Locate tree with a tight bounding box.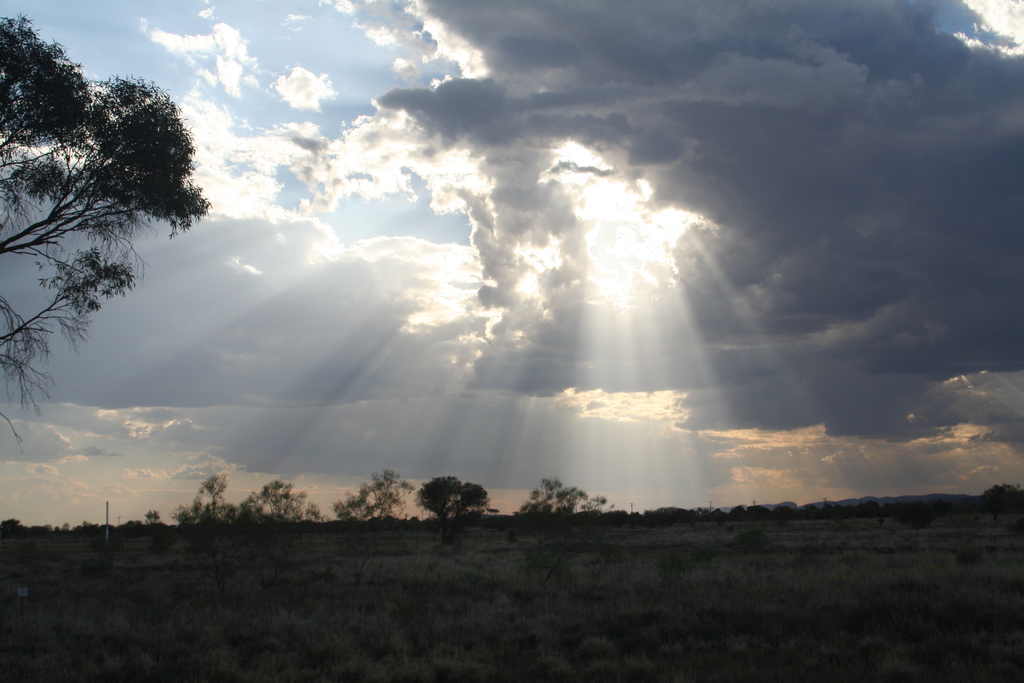
326 473 414 532.
